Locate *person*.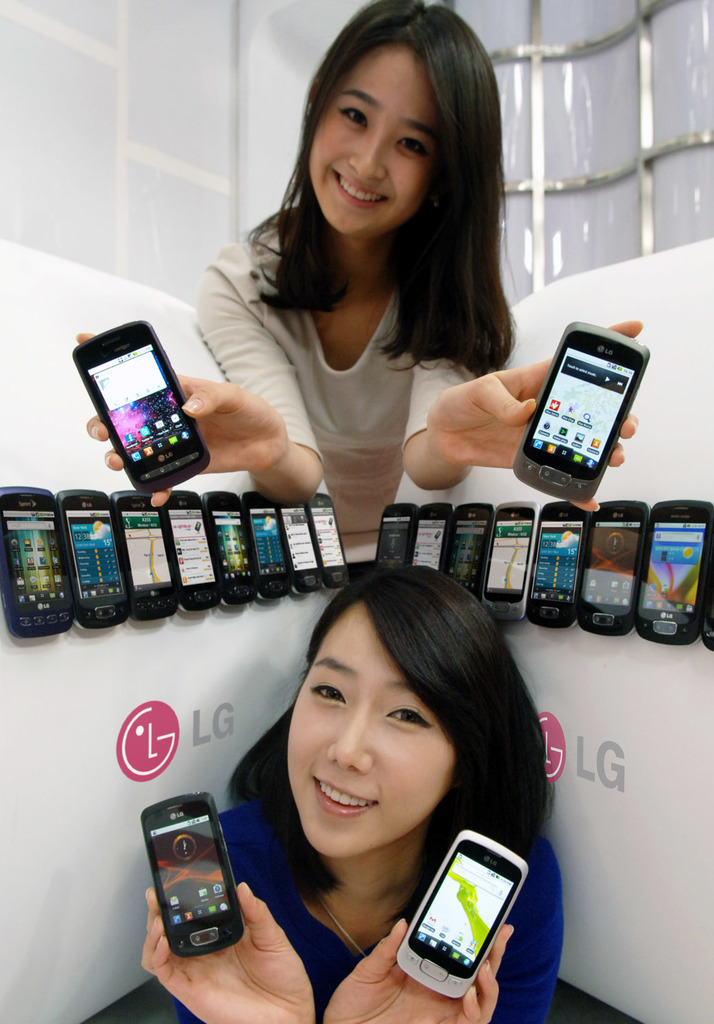
Bounding box: bbox(137, 559, 562, 1023).
